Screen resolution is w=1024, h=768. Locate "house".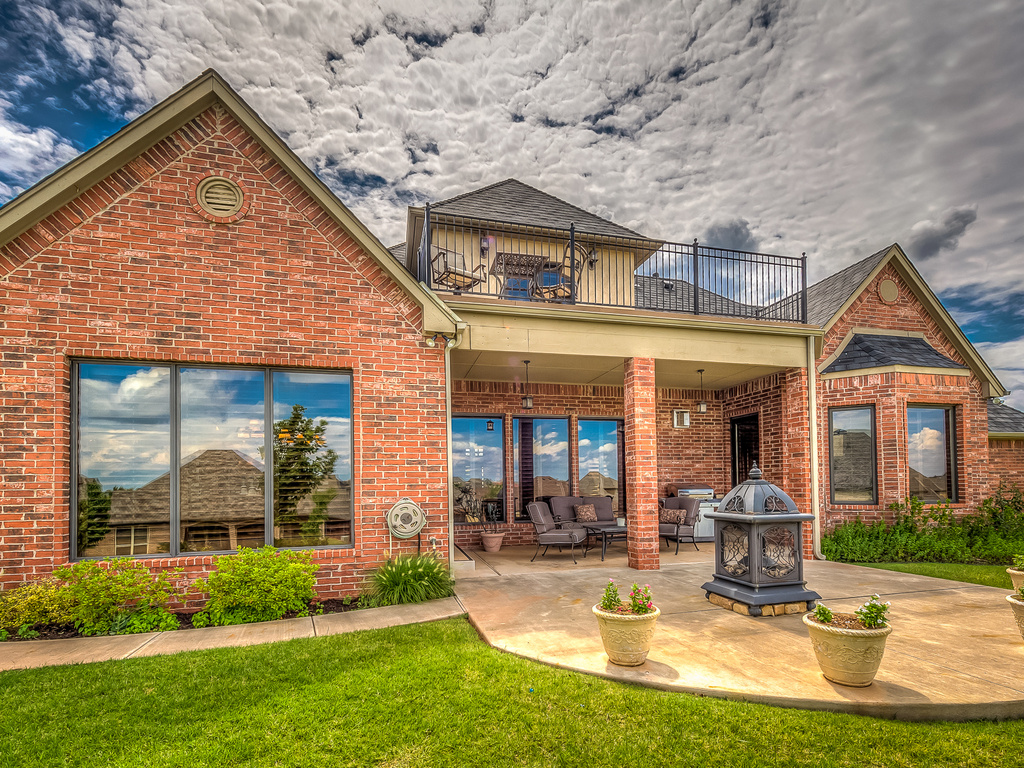
982/401/1023/511.
